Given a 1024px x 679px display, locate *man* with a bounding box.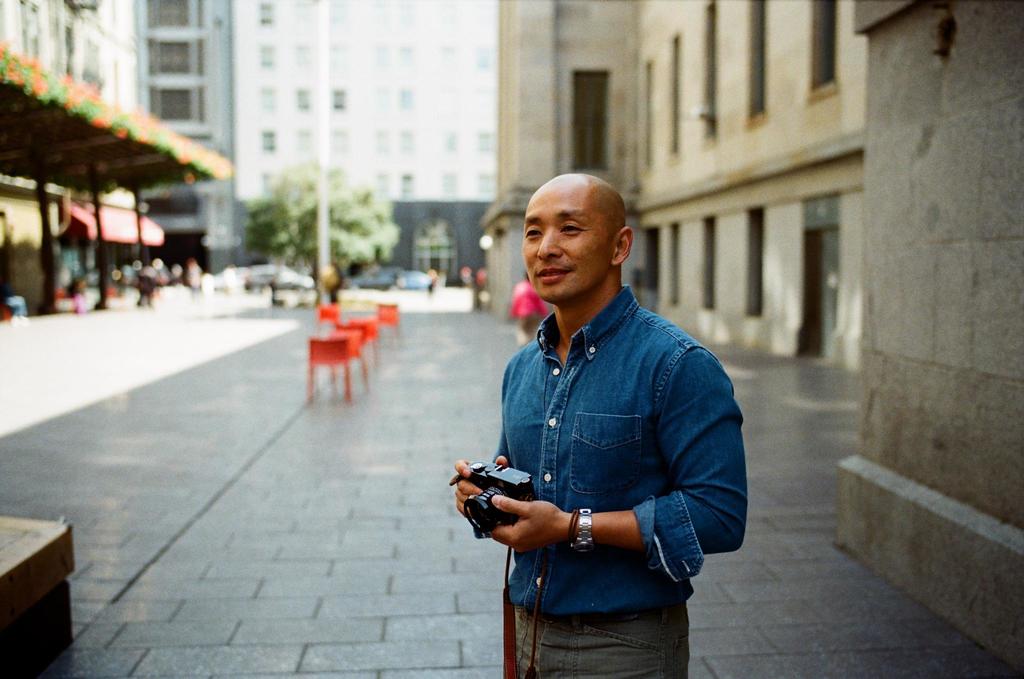
Located: (461,161,748,665).
